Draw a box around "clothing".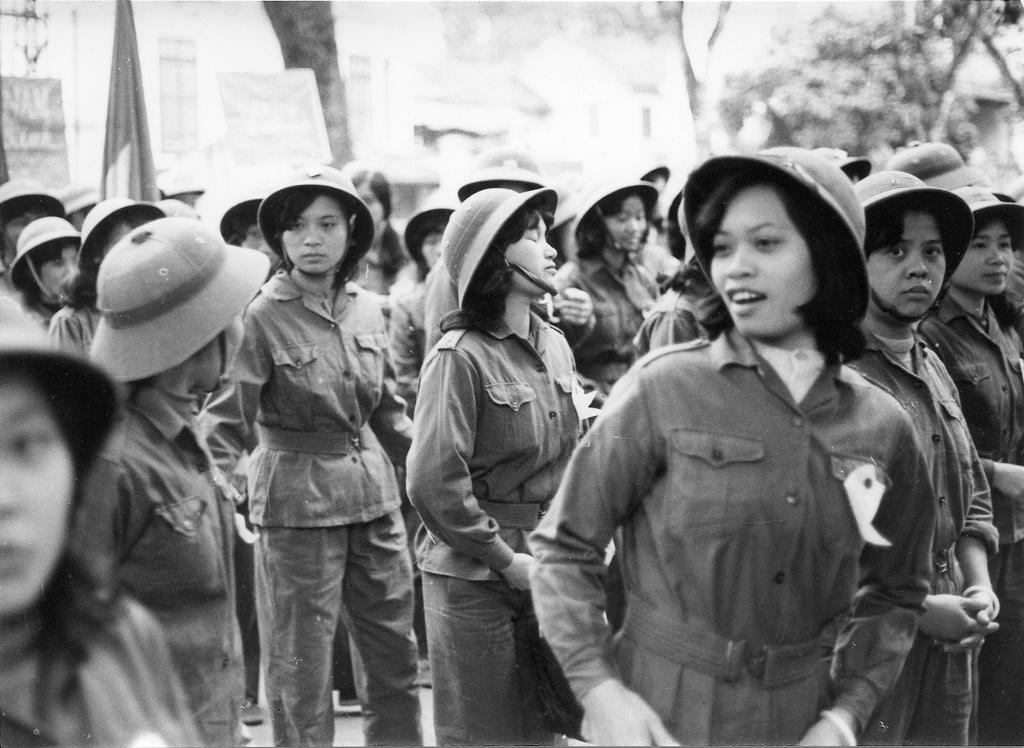
[0,558,200,747].
